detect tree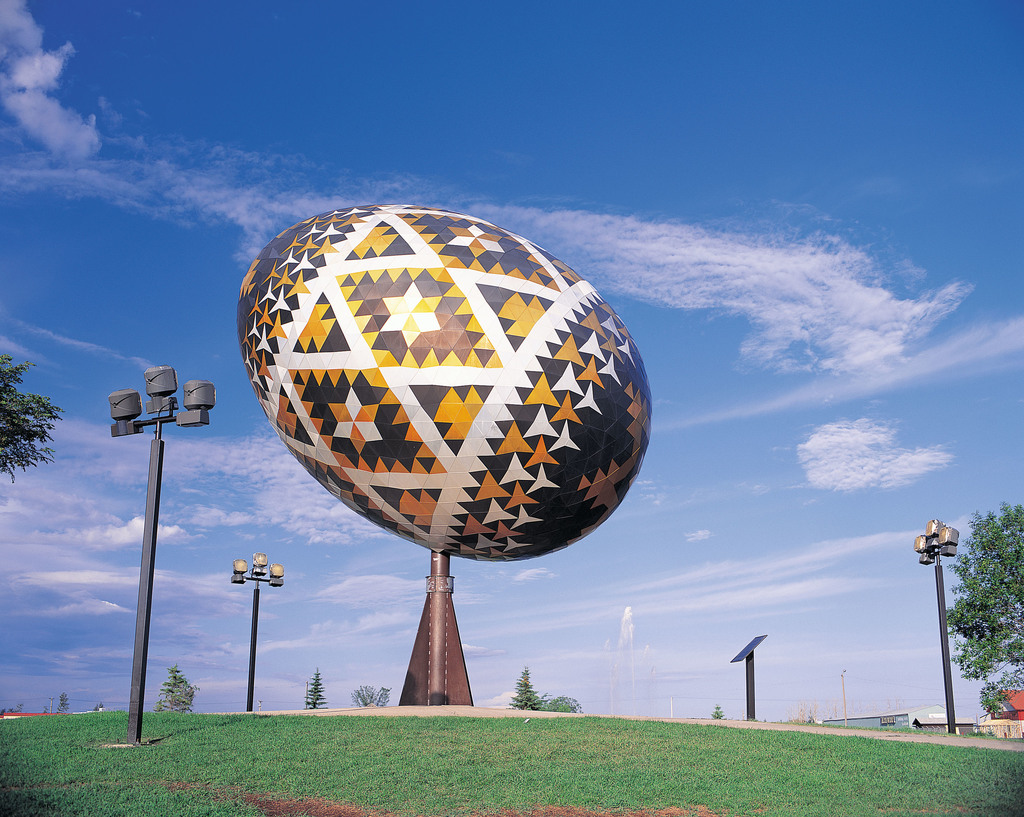
region(349, 683, 393, 708)
